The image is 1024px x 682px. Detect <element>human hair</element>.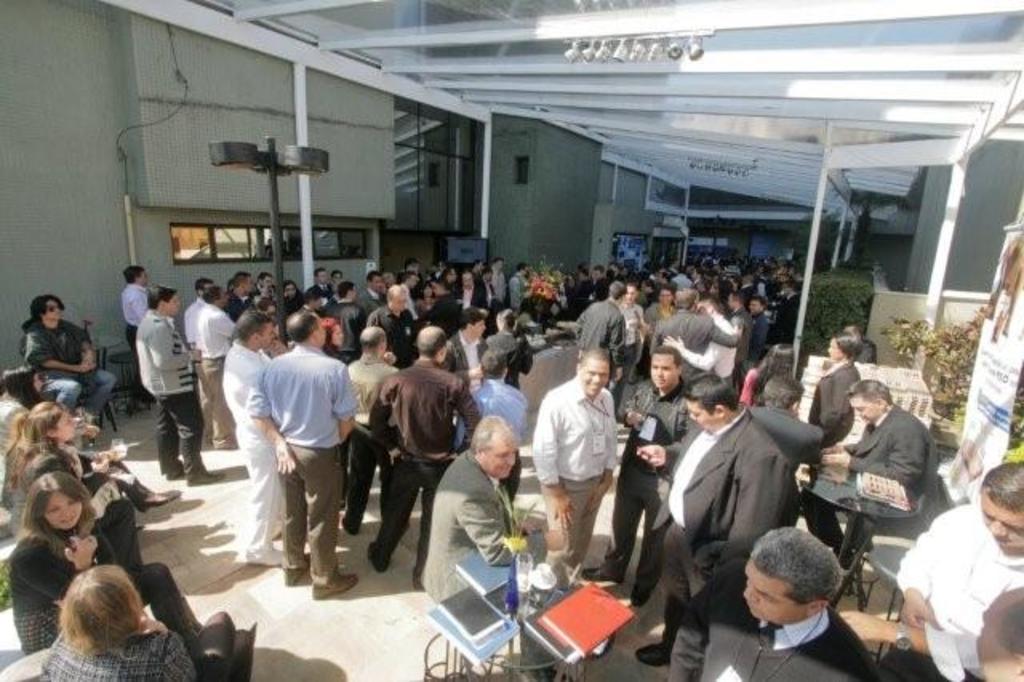
Detection: detection(470, 416, 522, 456).
